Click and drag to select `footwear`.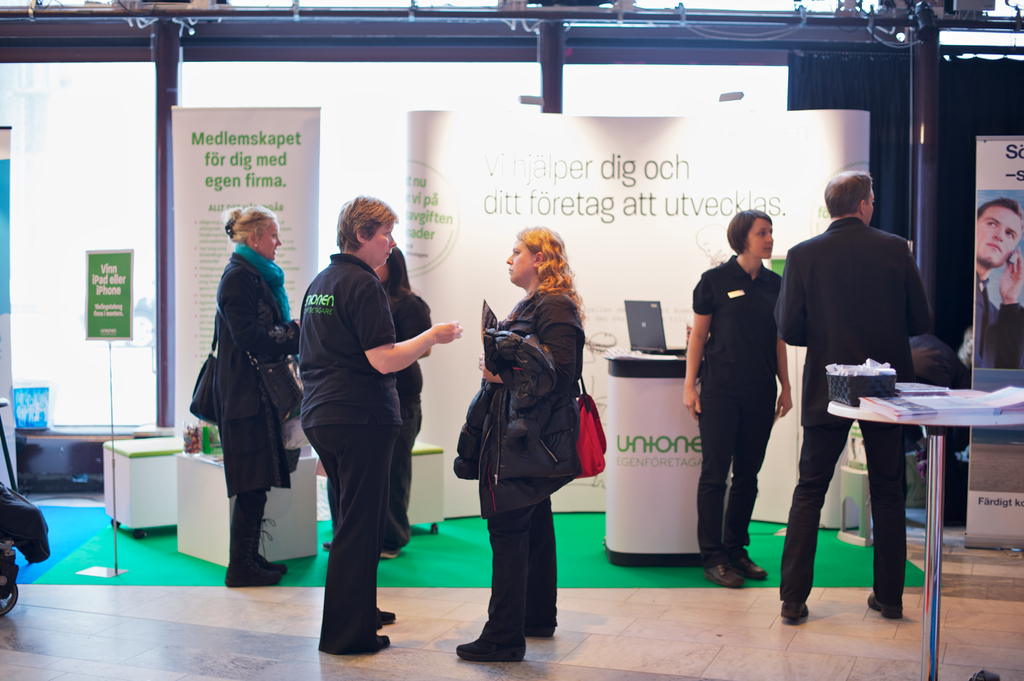
Selection: (729, 540, 767, 575).
